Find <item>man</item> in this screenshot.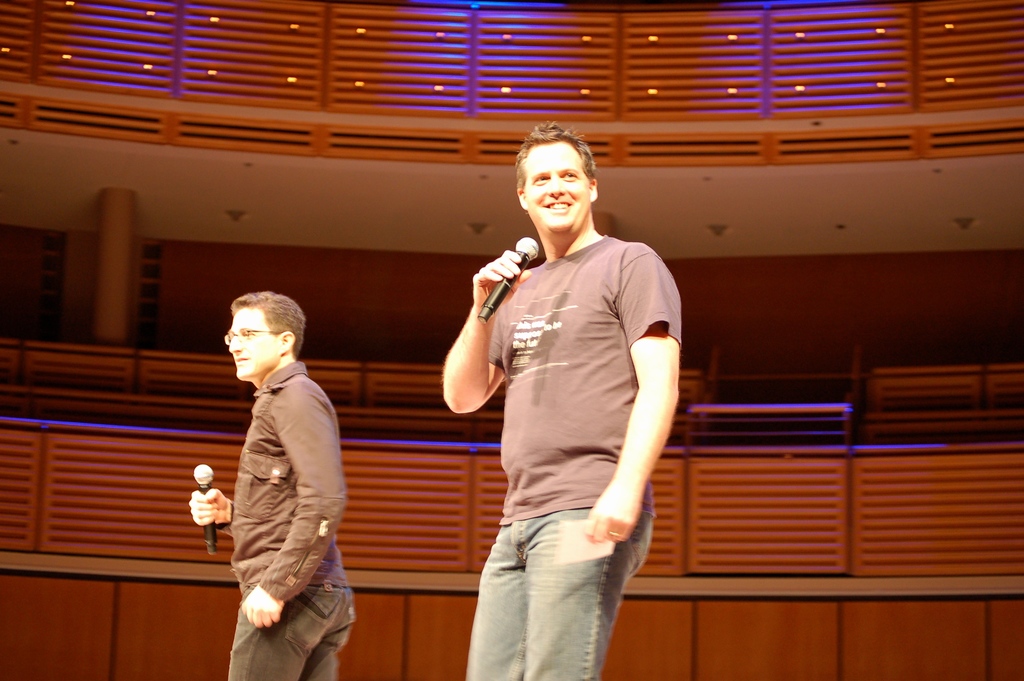
The bounding box for <item>man</item> is box(200, 276, 358, 680).
